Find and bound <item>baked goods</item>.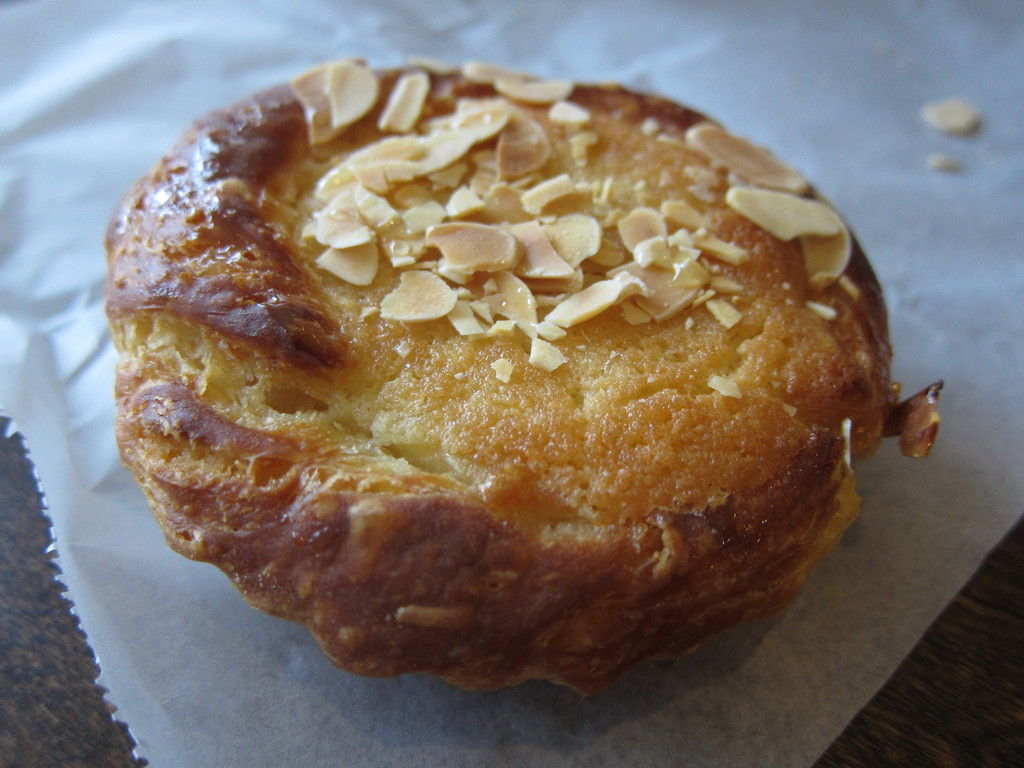
Bound: box(104, 46, 901, 704).
